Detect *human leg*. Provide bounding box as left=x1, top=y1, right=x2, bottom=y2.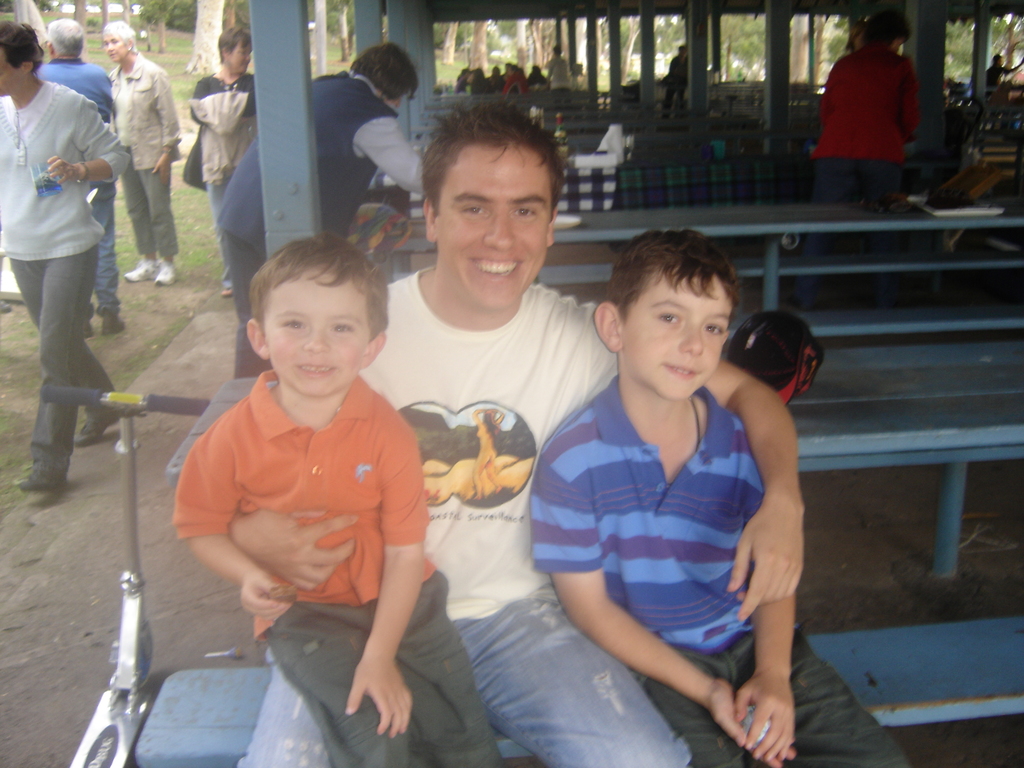
left=787, top=621, right=914, bottom=767.
